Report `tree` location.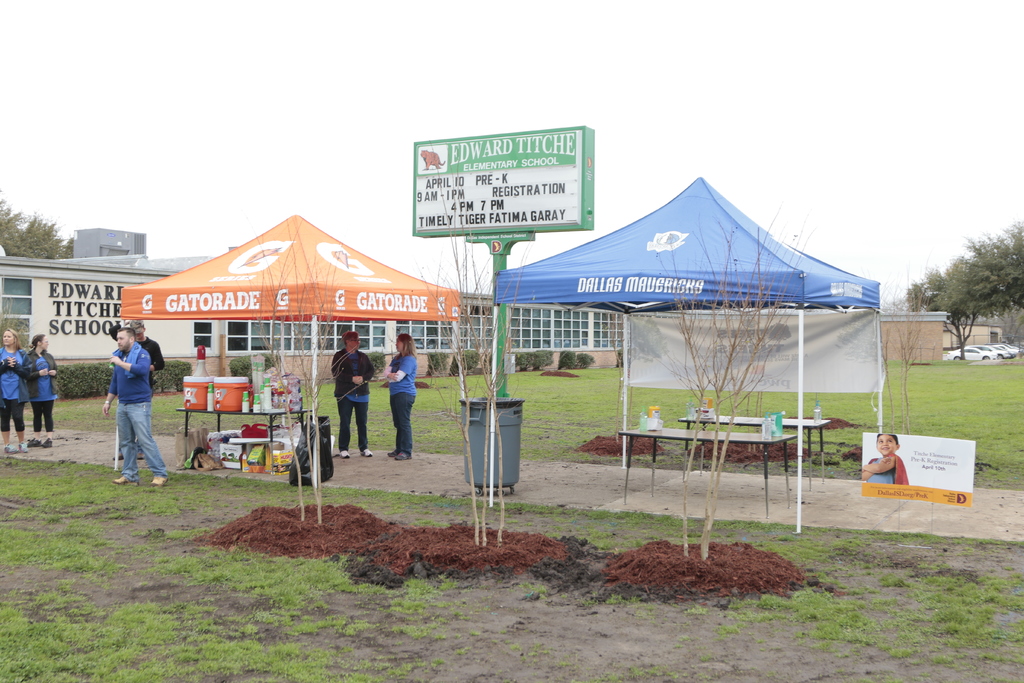
Report: [left=908, top=215, right=1023, bottom=365].
